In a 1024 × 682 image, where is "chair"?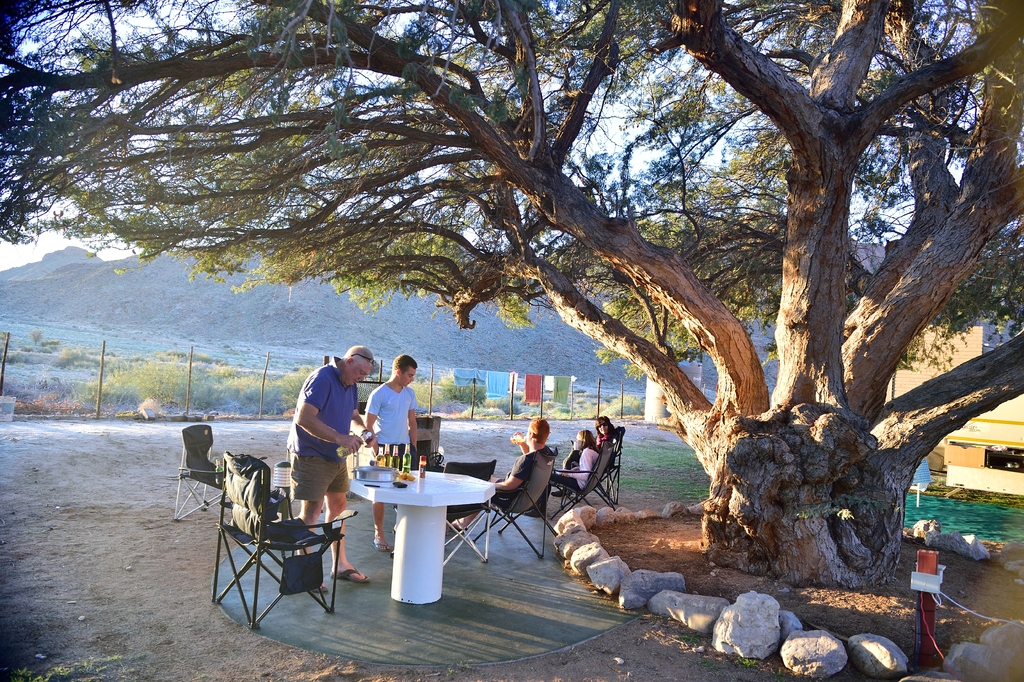
<bbox>555, 435, 614, 523</bbox>.
